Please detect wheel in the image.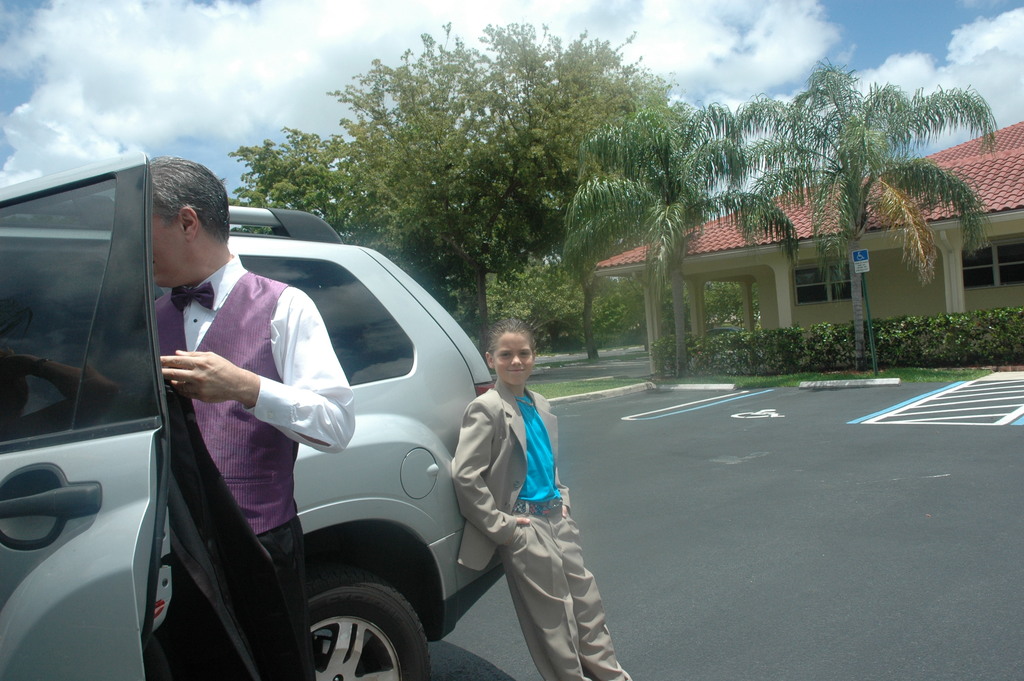
region(293, 573, 417, 675).
